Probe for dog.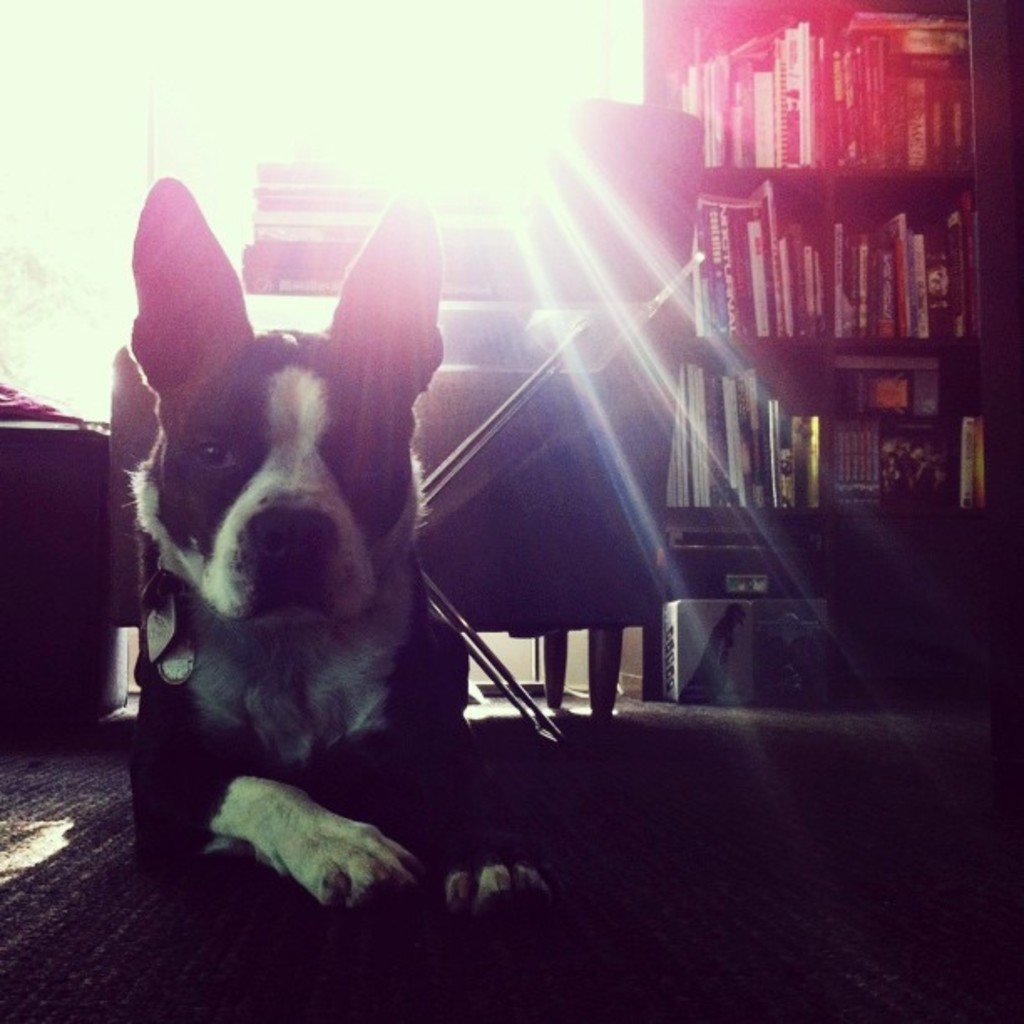
Probe result: 117:177:550:939.
